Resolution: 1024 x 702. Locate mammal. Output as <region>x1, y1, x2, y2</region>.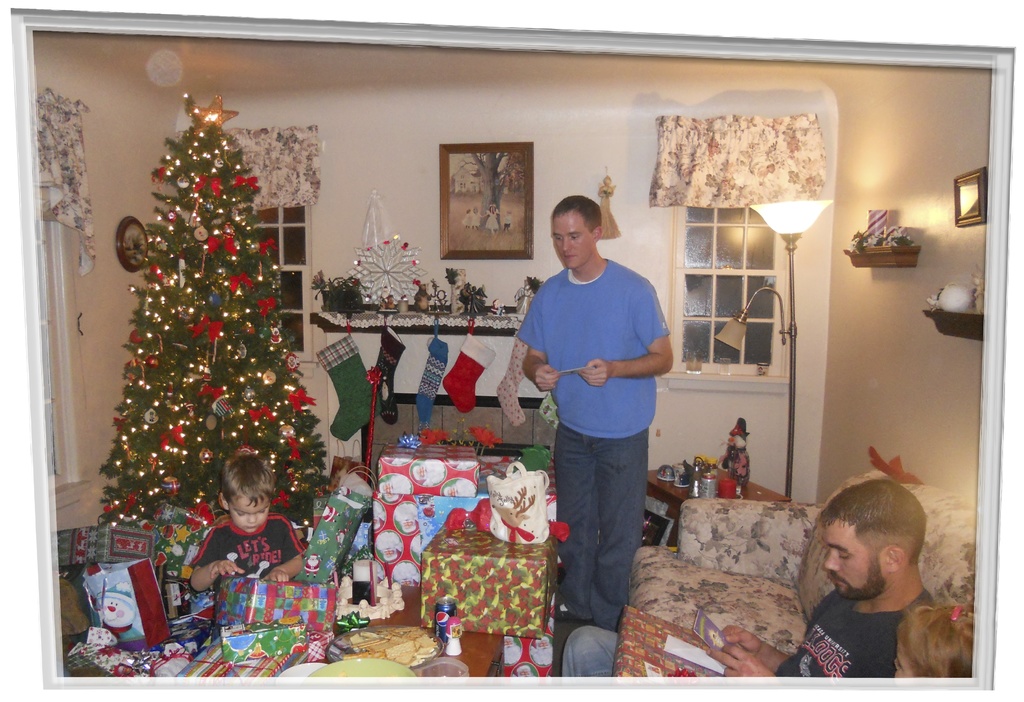
<region>186, 451, 306, 593</region>.
